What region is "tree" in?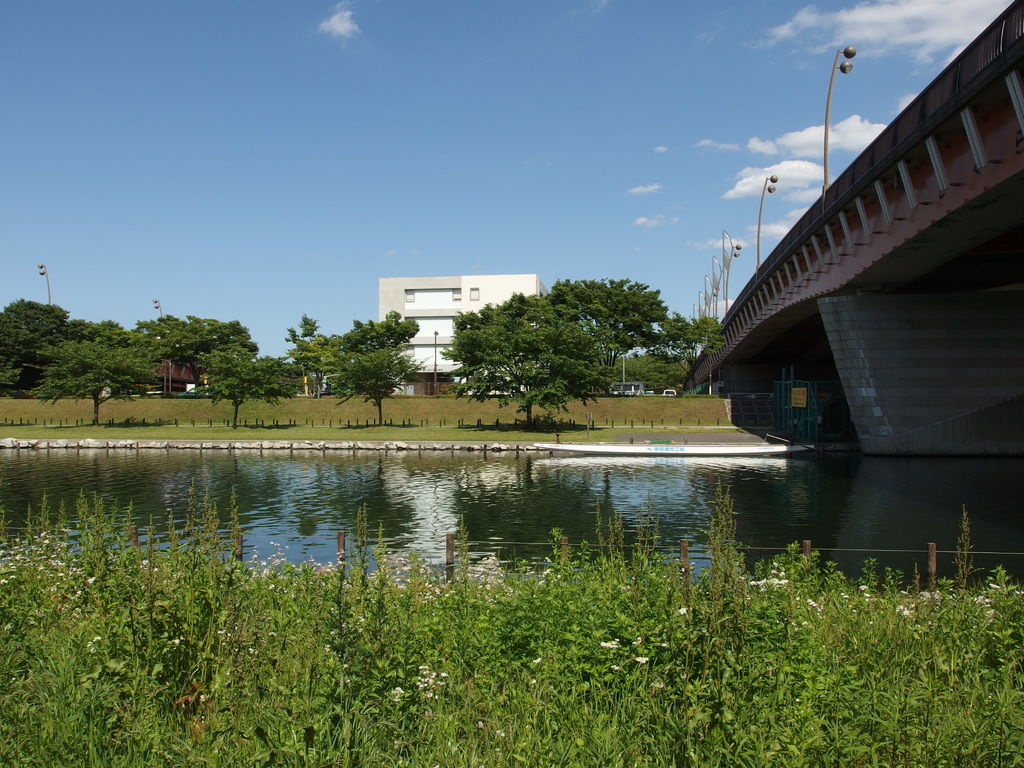
(left=597, top=349, right=696, bottom=401).
